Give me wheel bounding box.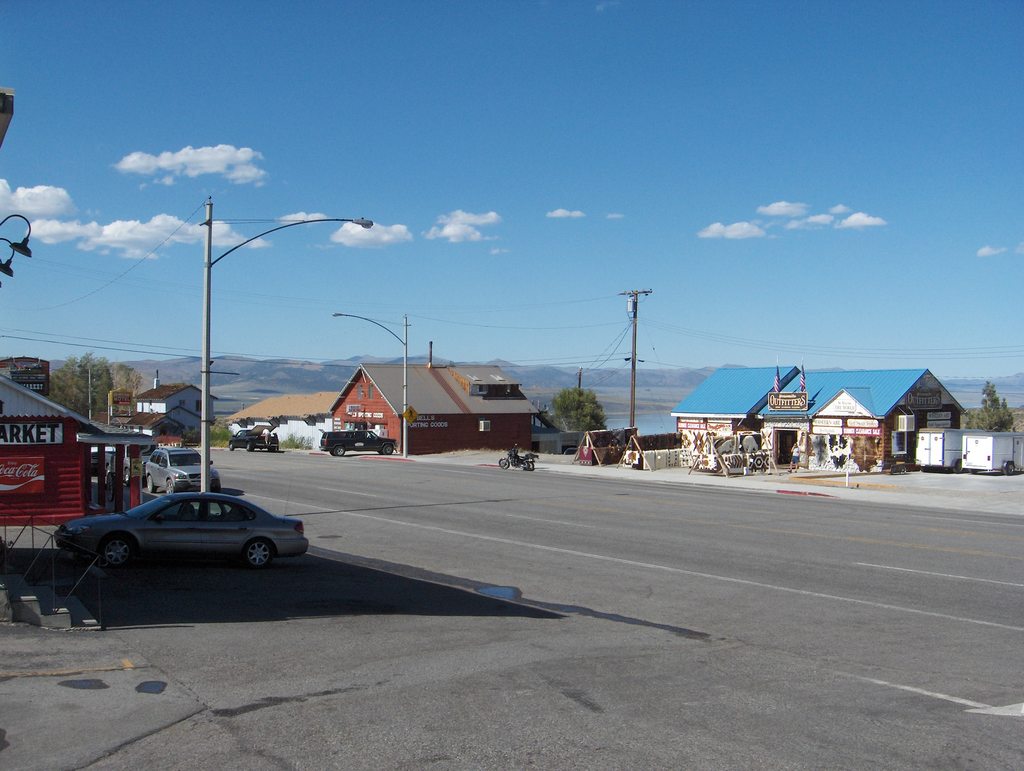
269 446 281 451.
